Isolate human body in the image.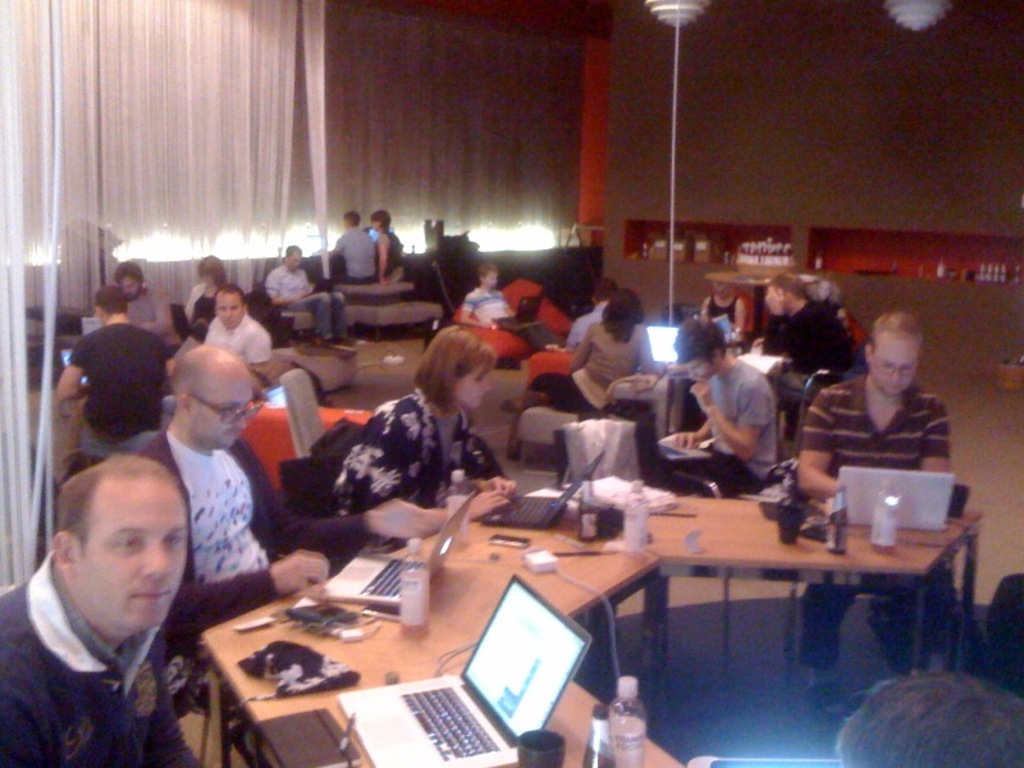
Isolated region: <bbox>454, 288, 552, 348</bbox>.
